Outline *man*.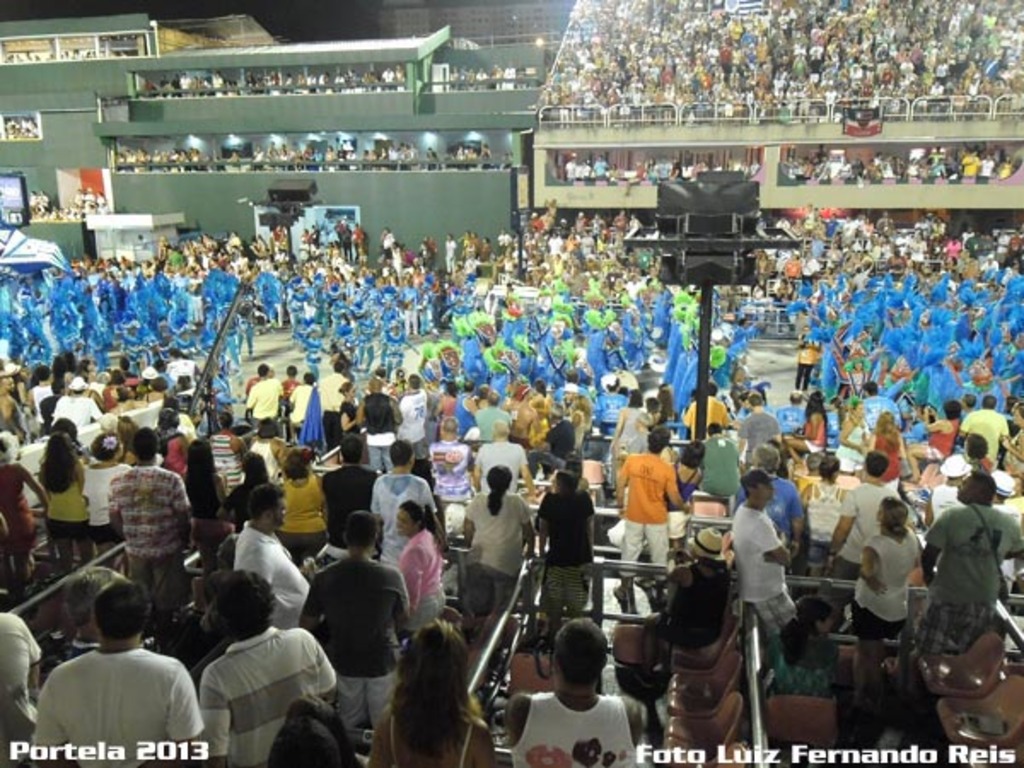
Outline: select_region(536, 468, 596, 611).
